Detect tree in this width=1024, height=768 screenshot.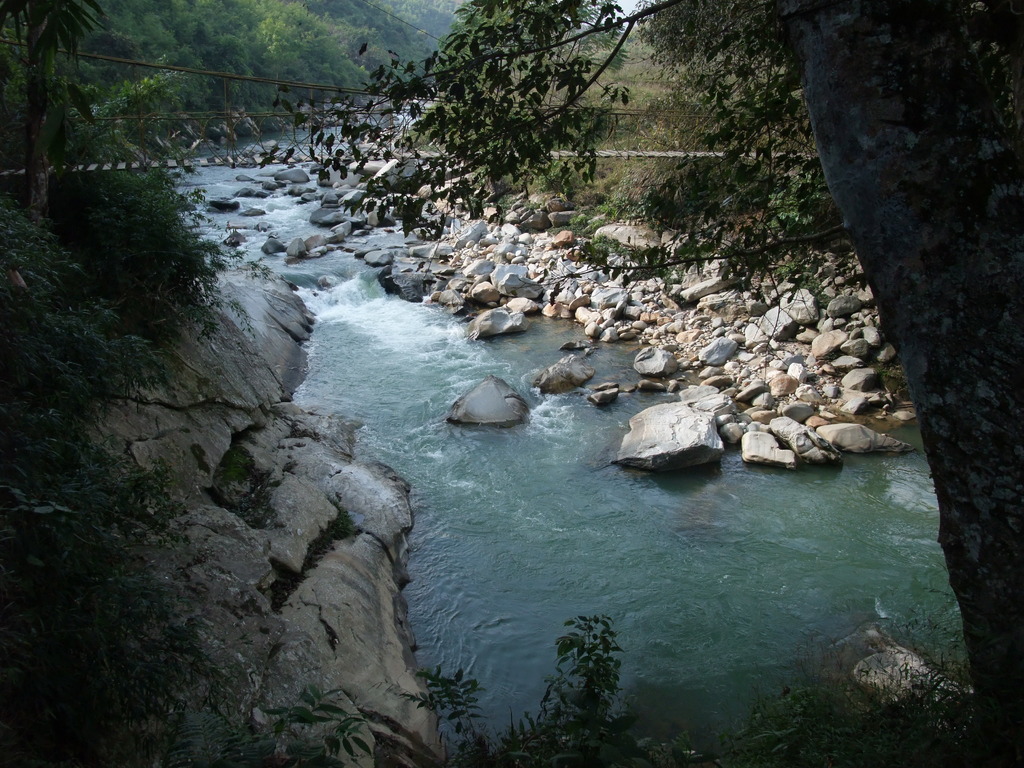
Detection: detection(260, 0, 1023, 767).
